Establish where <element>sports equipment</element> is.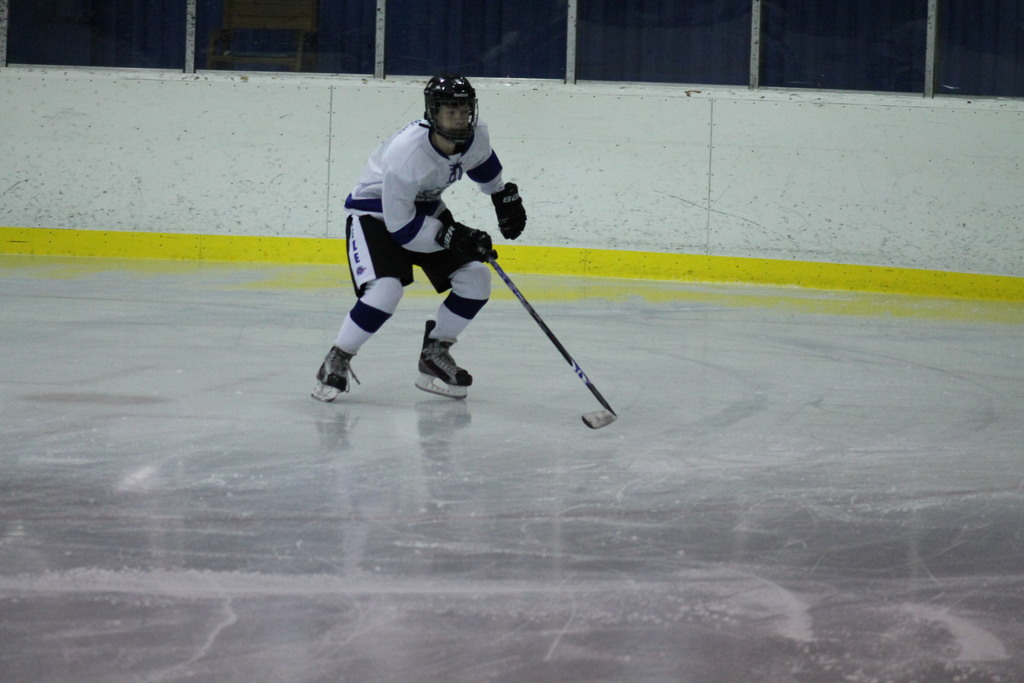
Established at select_region(436, 217, 502, 261).
